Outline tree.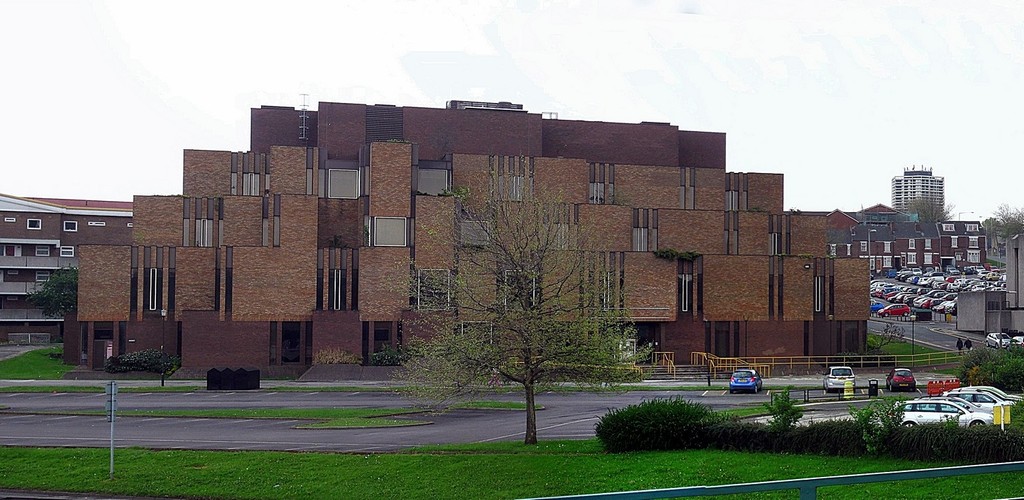
Outline: [984,202,1023,239].
